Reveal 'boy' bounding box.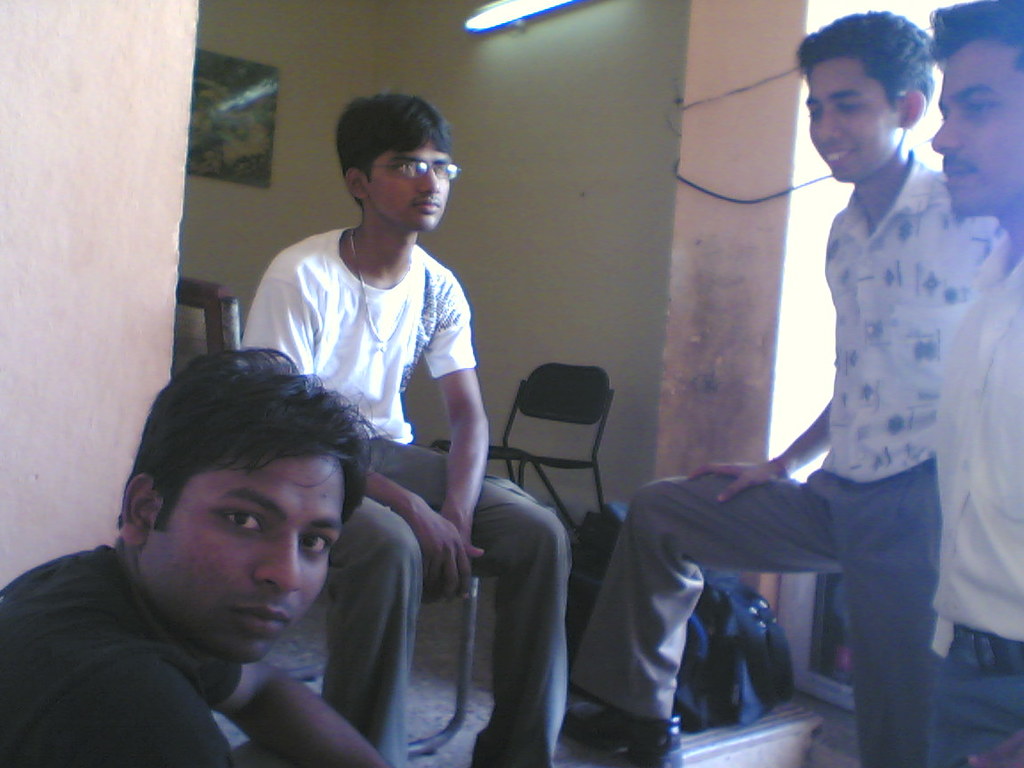
Revealed: box(239, 96, 566, 767).
